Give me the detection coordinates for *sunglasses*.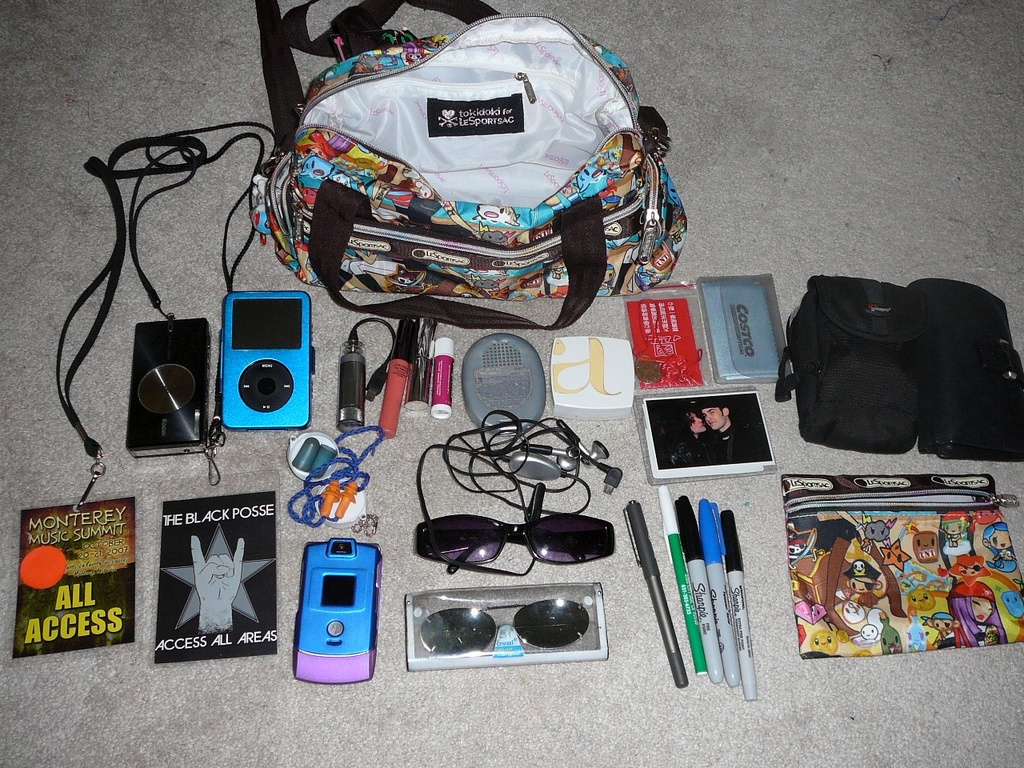
bbox=[410, 510, 614, 572].
